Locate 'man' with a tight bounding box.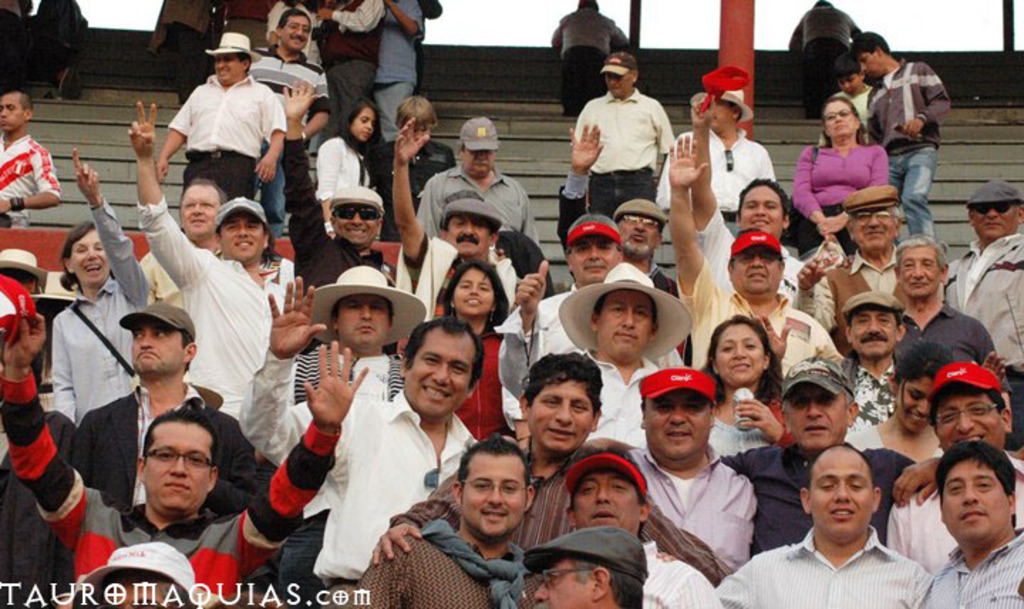
bbox=[67, 304, 256, 526].
